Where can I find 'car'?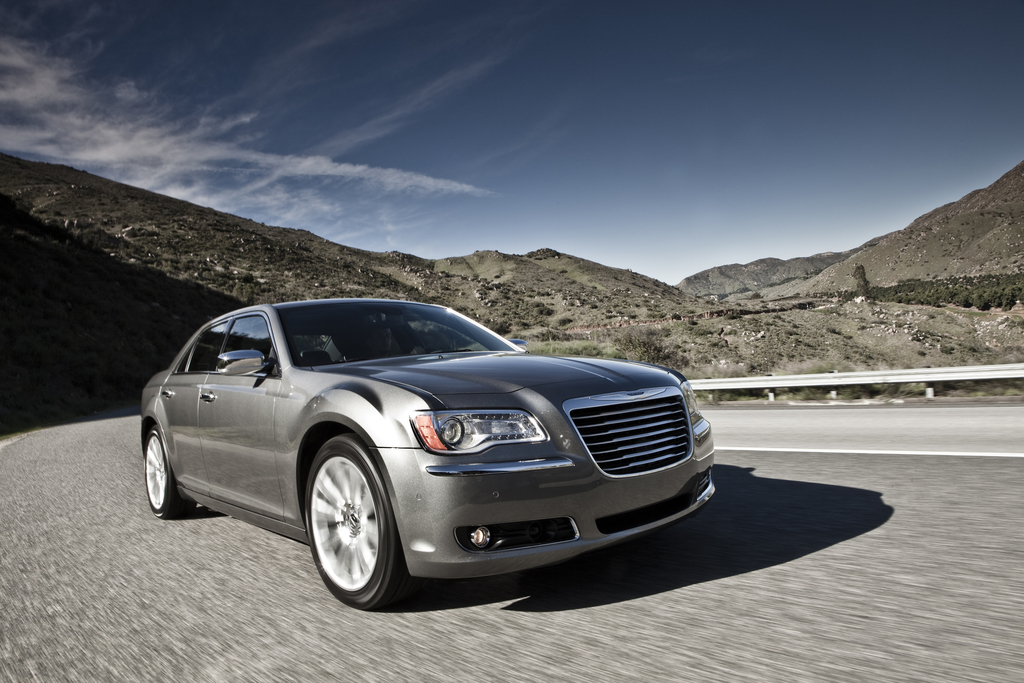
You can find it at 138/295/736/601.
